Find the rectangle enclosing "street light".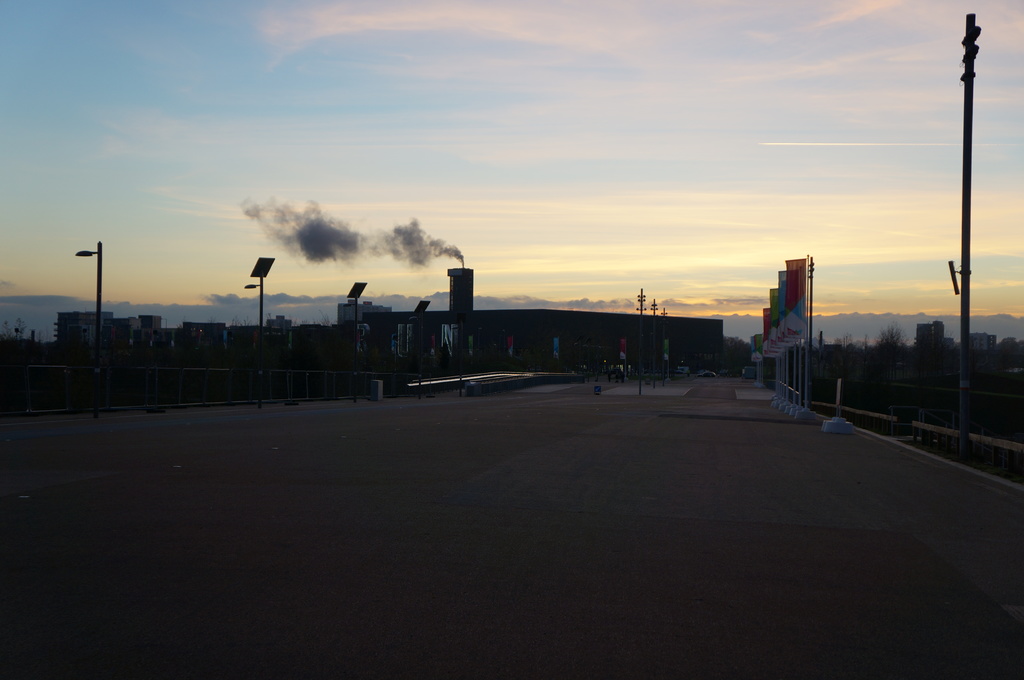
bbox(595, 340, 604, 379).
